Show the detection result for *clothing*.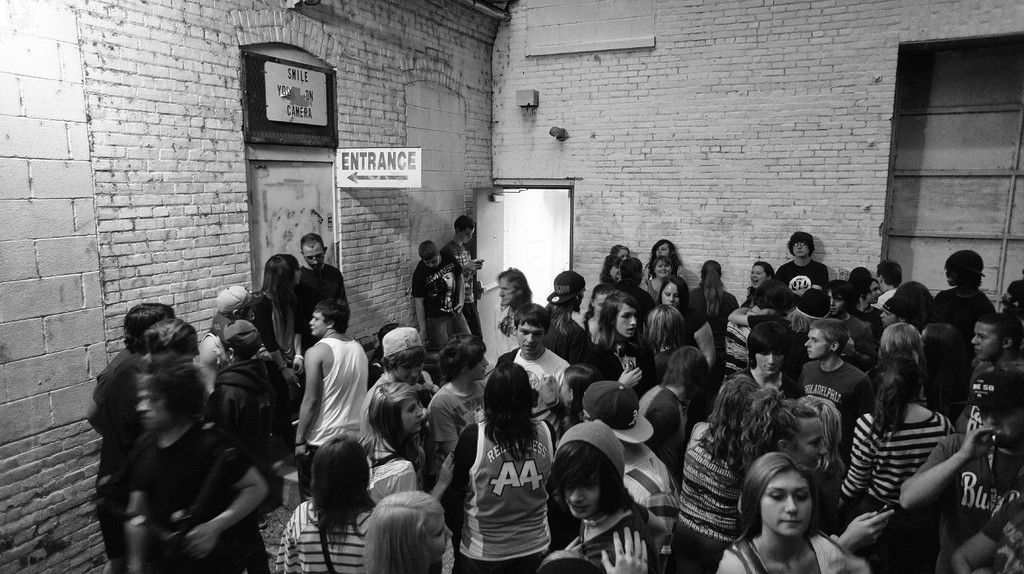
{"x1": 916, "y1": 432, "x2": 1023, "y2": 573}.
